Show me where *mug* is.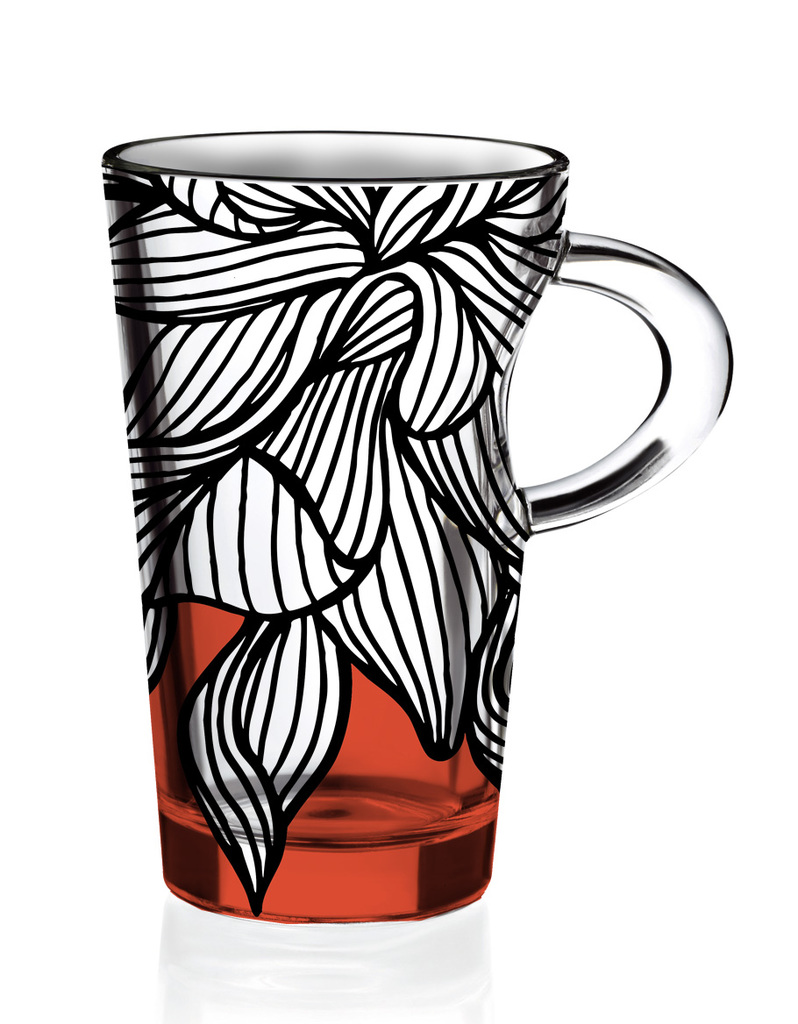
*mug* is at <region>98, 132, 733, 920</region>.
